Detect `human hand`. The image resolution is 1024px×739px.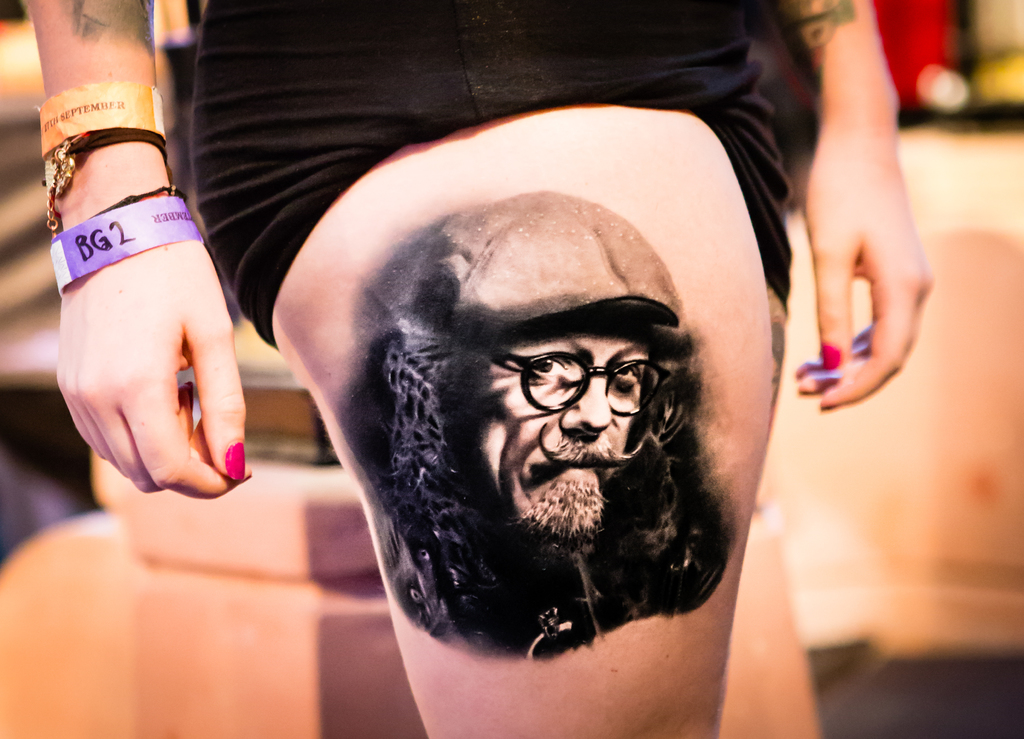
box(789, 118, 941, 417).
